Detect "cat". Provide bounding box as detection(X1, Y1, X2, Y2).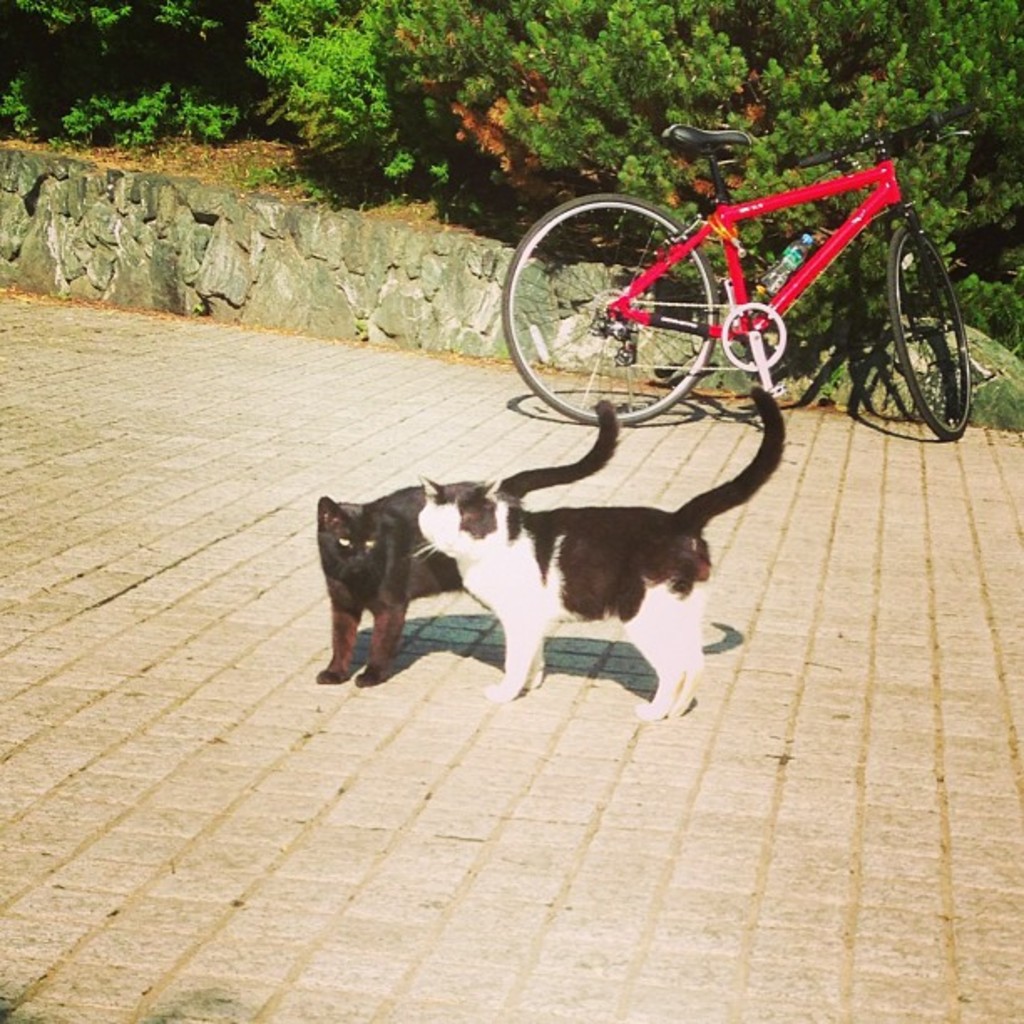
detection(413, 380, 790, 723).
